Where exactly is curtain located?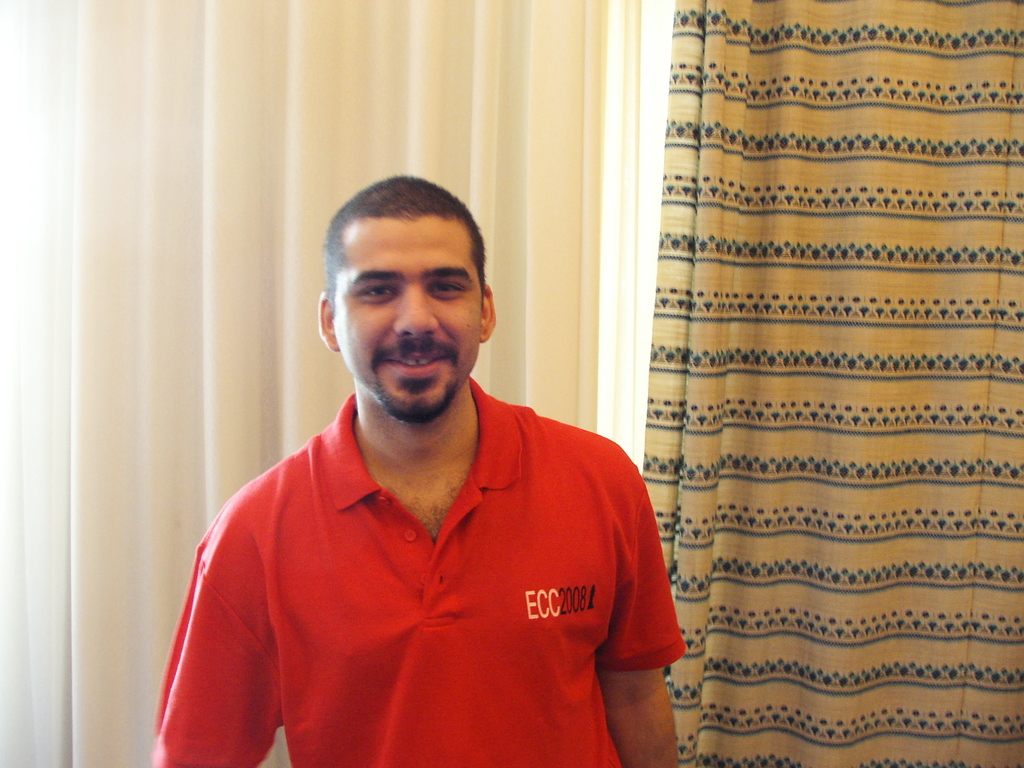
Its bounding box is select_region(641, 0, 1023, 765).
